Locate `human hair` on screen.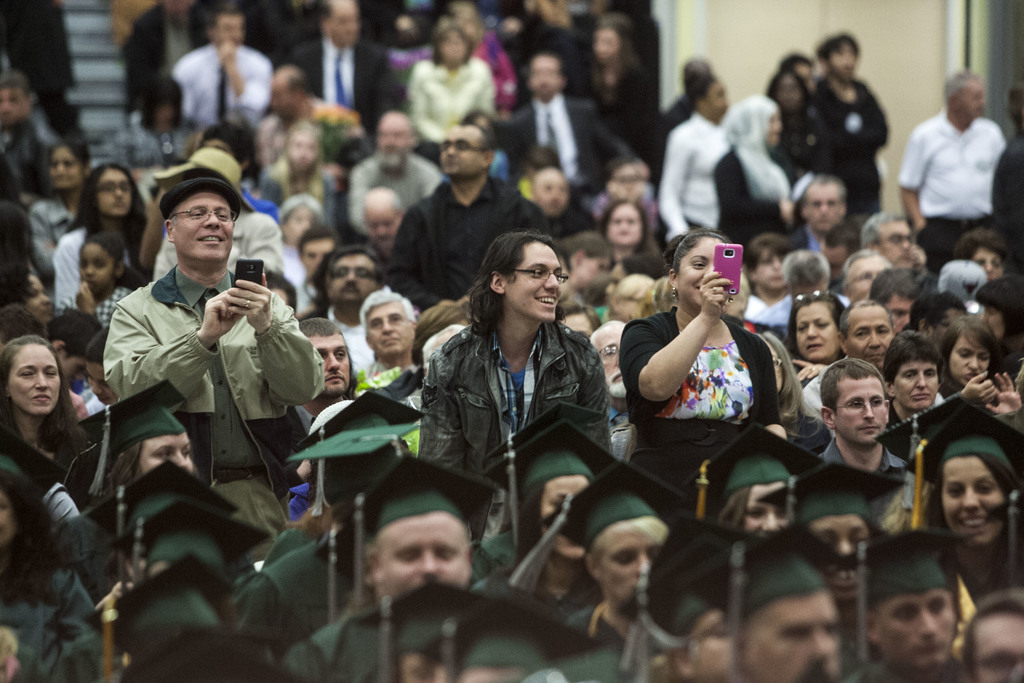
On screen at bbox(198, 118, 257, 181).
